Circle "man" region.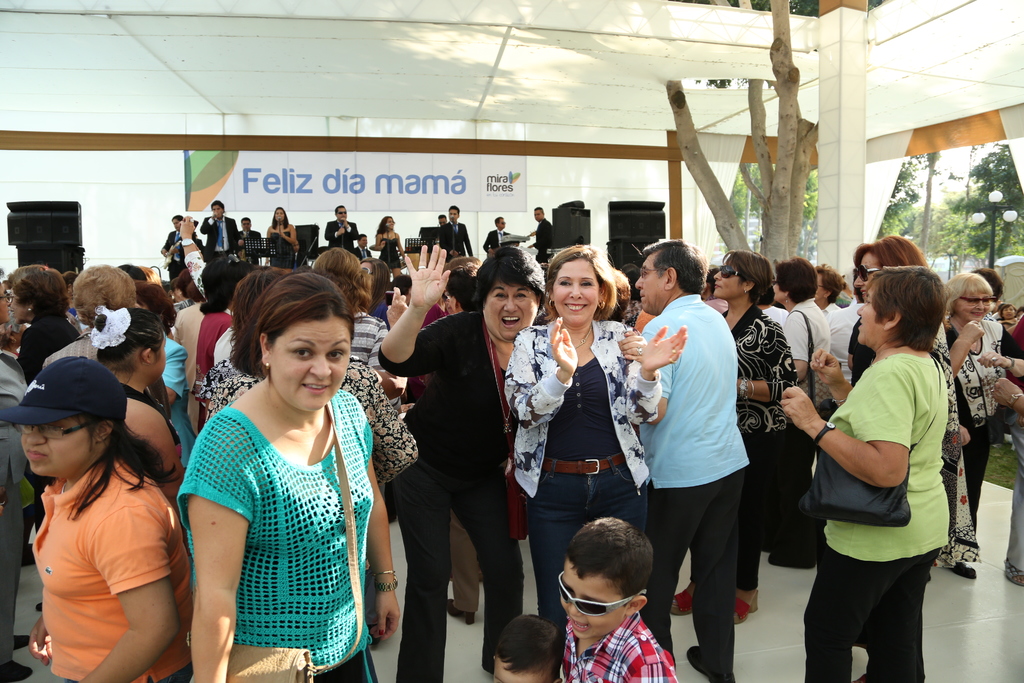
Region: detection(438, 205, 472, 260).
